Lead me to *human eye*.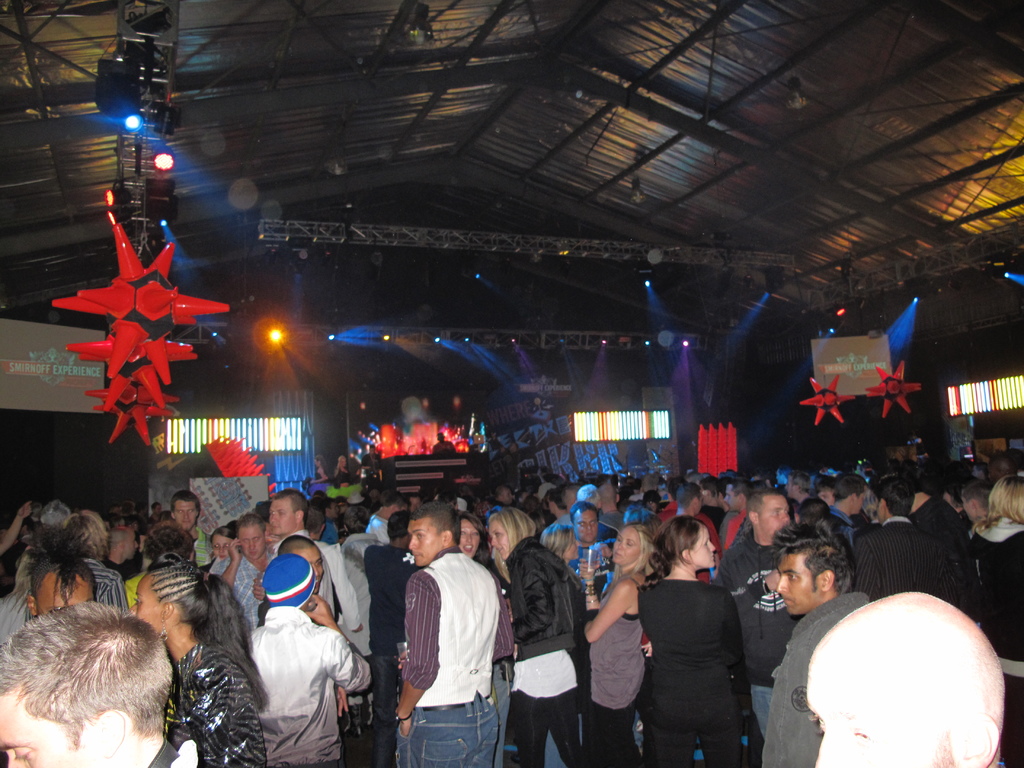
Lead to [left=781, top=568, right=806, bottom=587].
